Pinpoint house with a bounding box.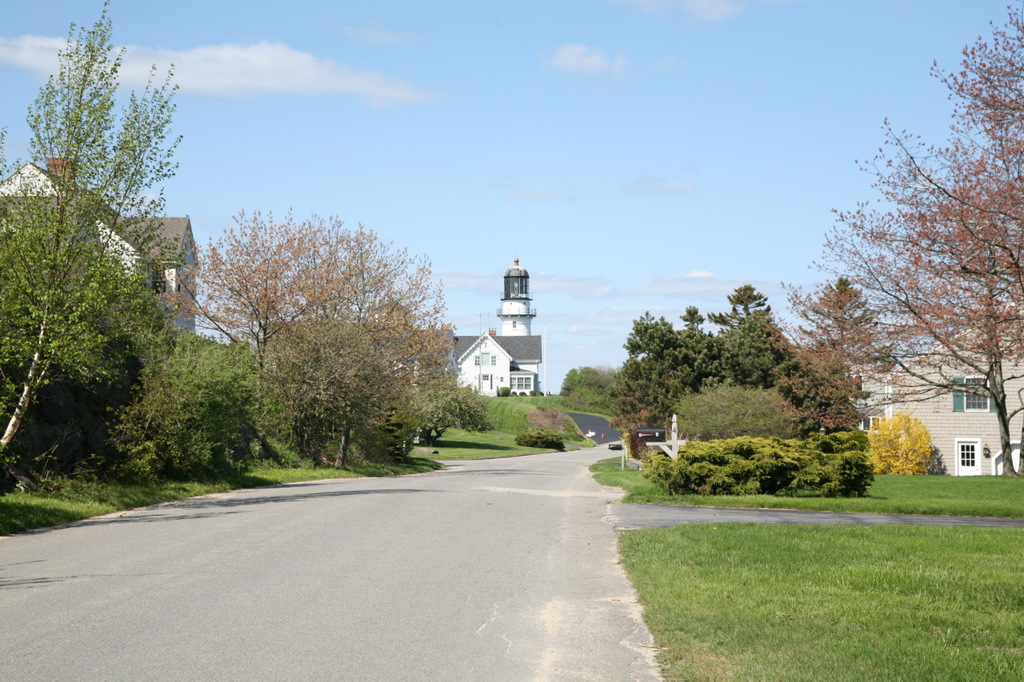
0, 153, 202, 356.
